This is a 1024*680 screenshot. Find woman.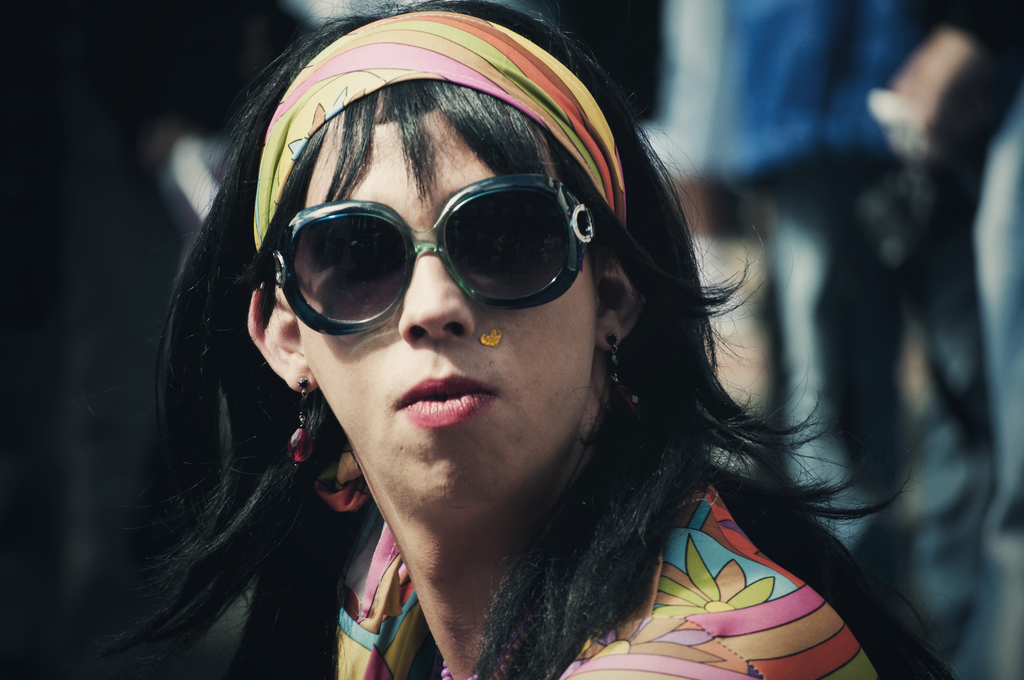
Bounding box: BBox(99, 0, 963, 679).
